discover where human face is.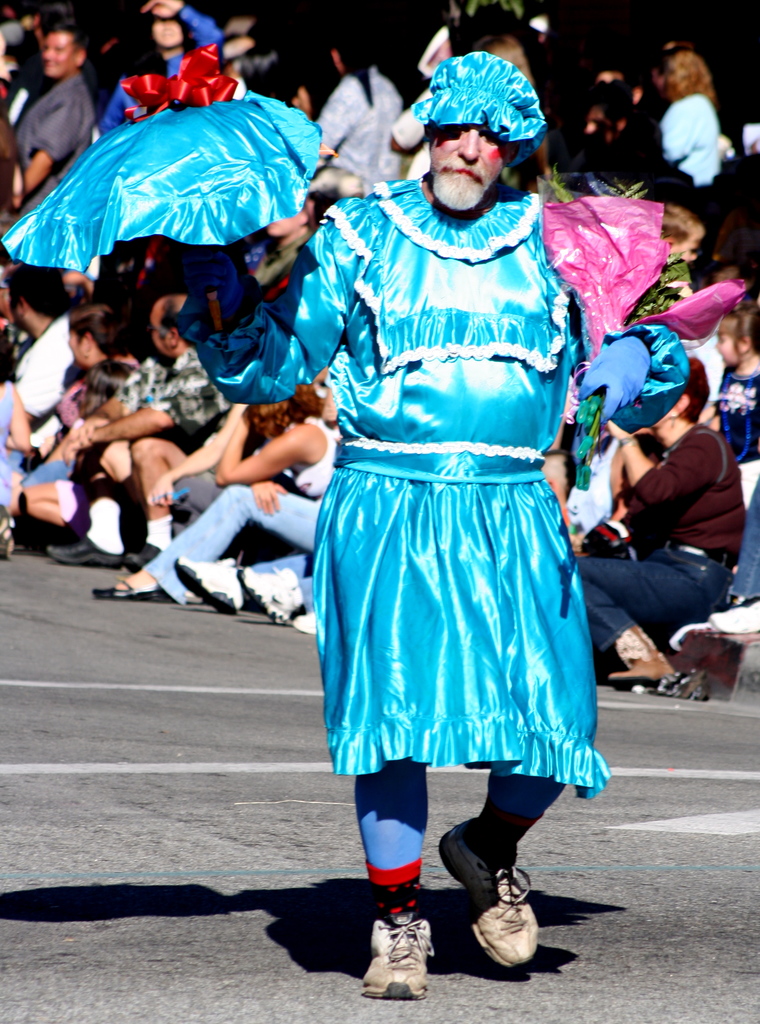
Discovered at (x1=223, y1=37, x2=250, y2=77).
